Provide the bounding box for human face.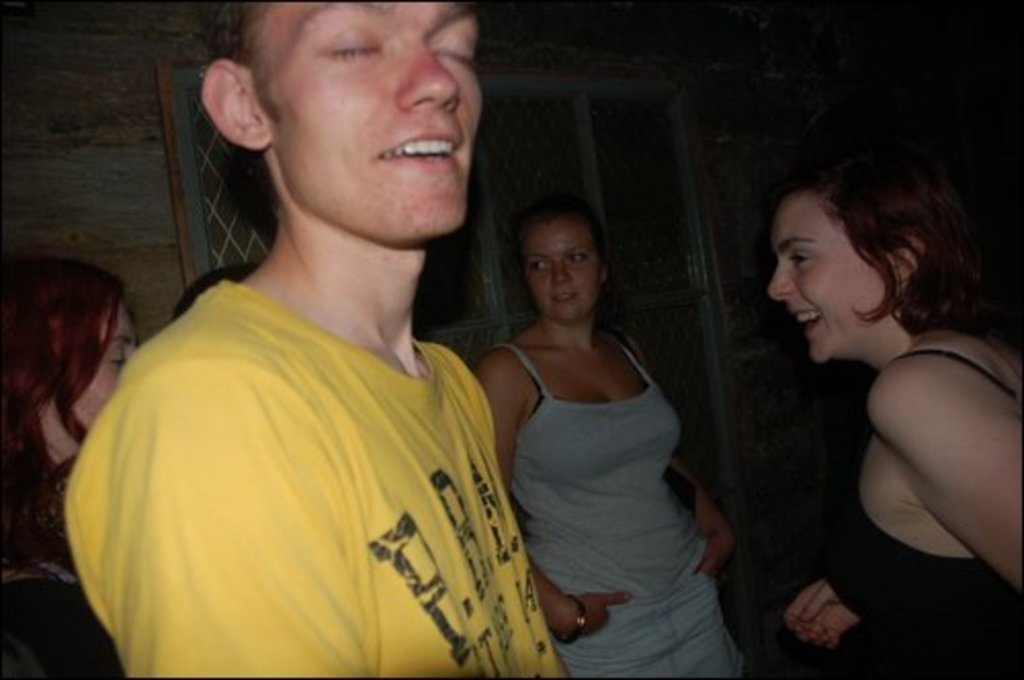
<region>229, 0, 485, 236</region>.
